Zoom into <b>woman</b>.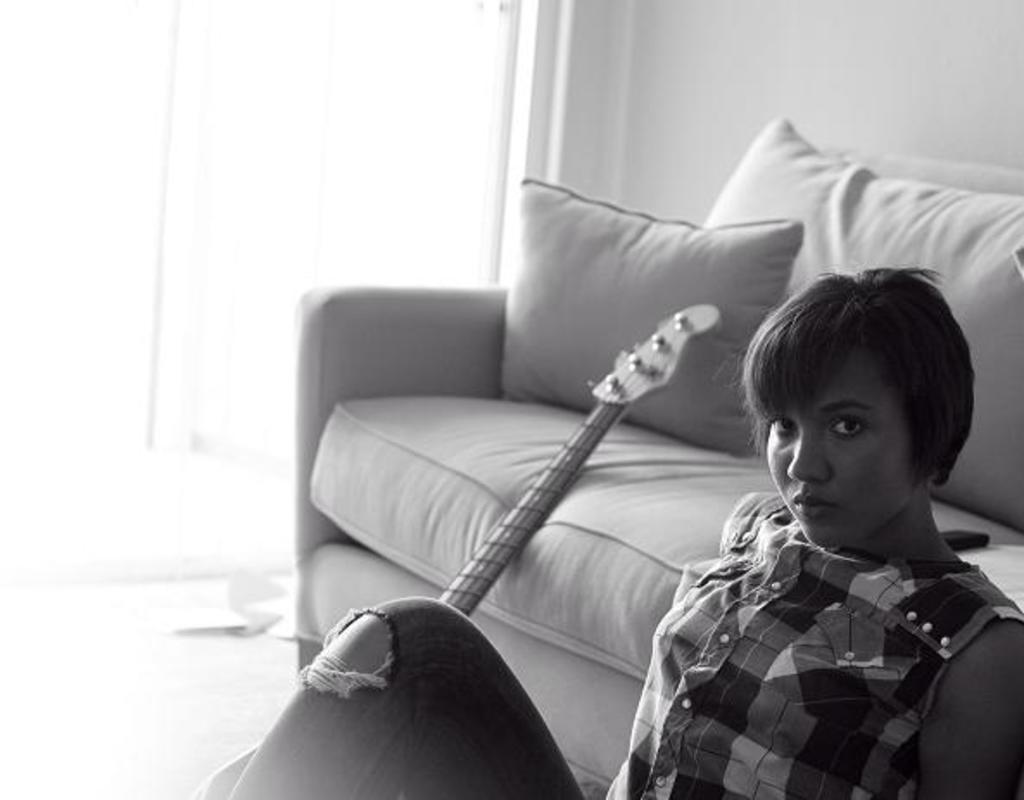
Zoom target: BBox(209, 268, 1022, 798).
